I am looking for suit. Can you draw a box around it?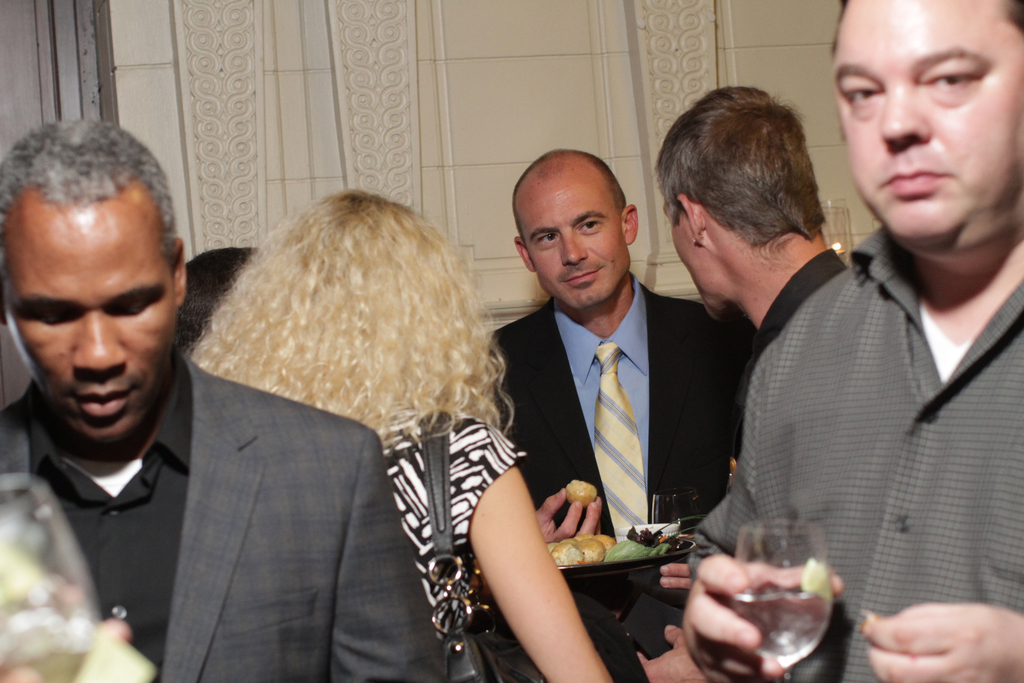
Sure, the bounding box is box=[0, 357, 440, 679].
